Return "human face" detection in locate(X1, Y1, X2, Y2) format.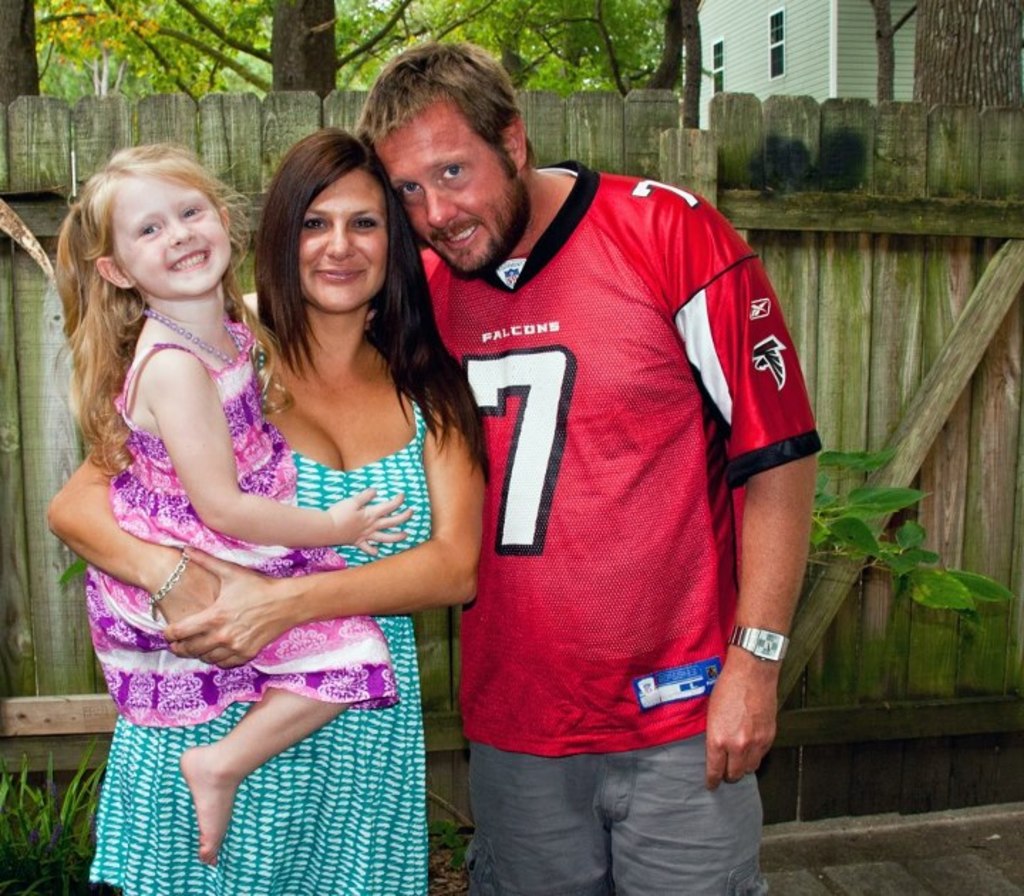
locate(292, 168, 384, 313).
